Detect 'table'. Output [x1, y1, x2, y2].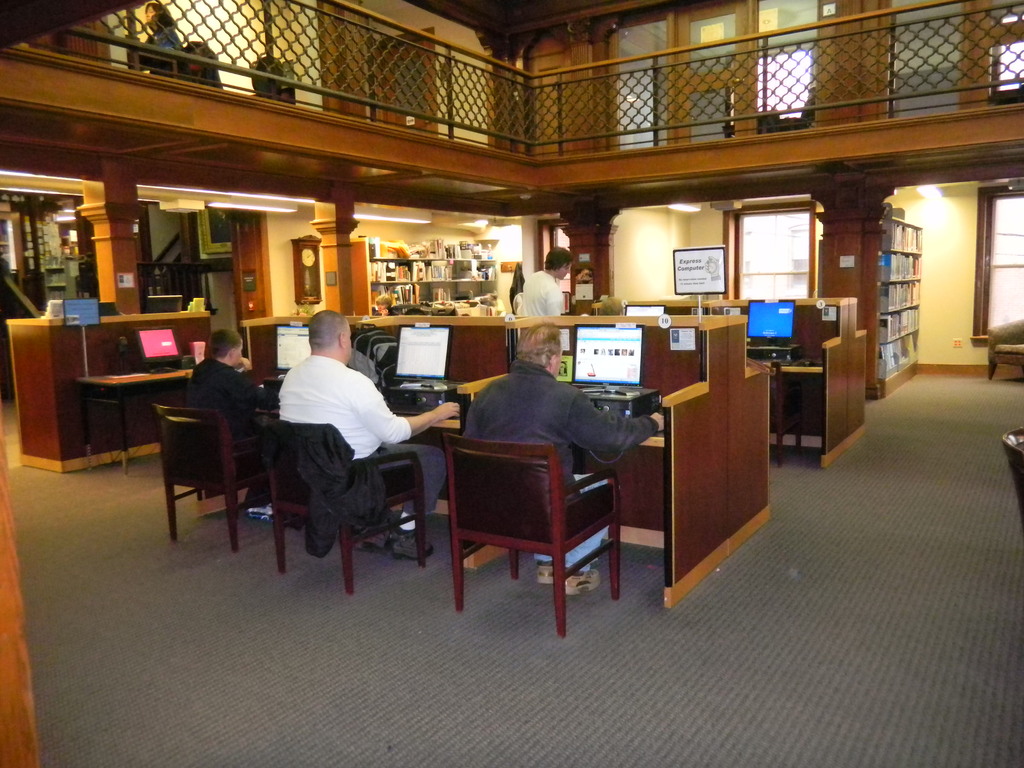
[79, 366, 251, 475].
